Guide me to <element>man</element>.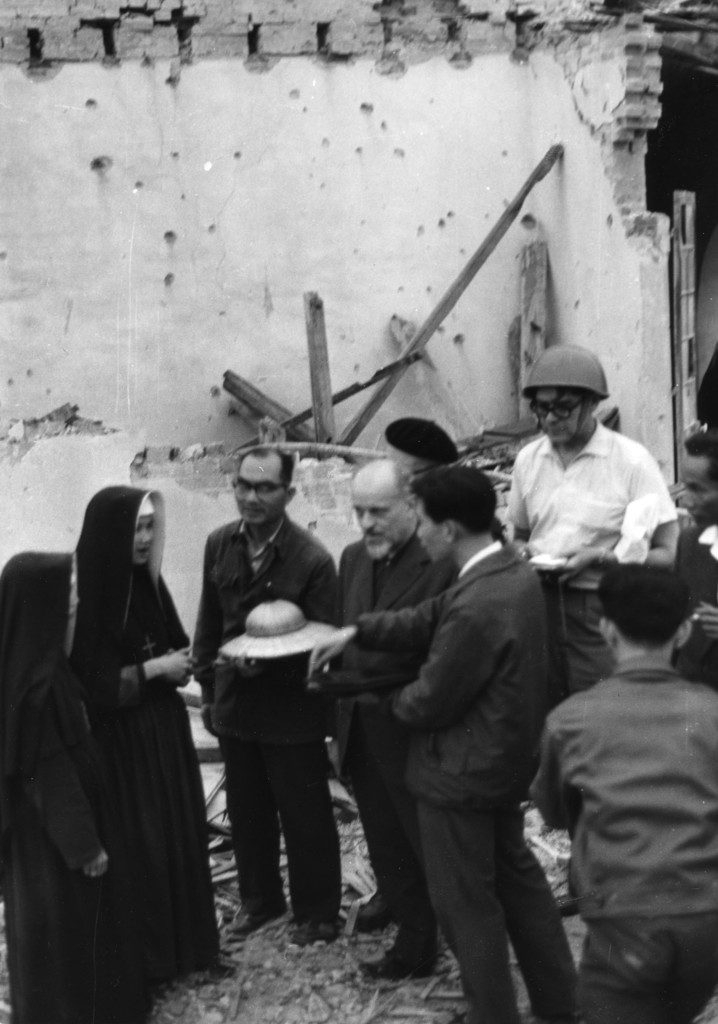
Guidance: 669, 424, 717, 692.
